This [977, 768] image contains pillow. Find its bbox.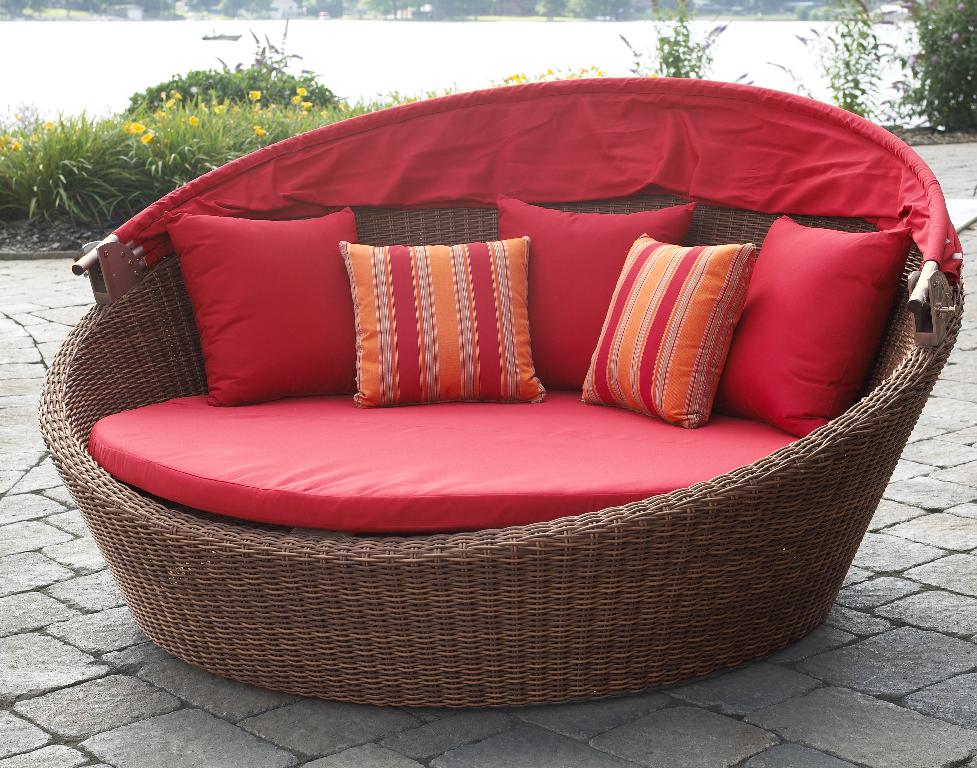
l=319, t=230, r=541, b=407.
